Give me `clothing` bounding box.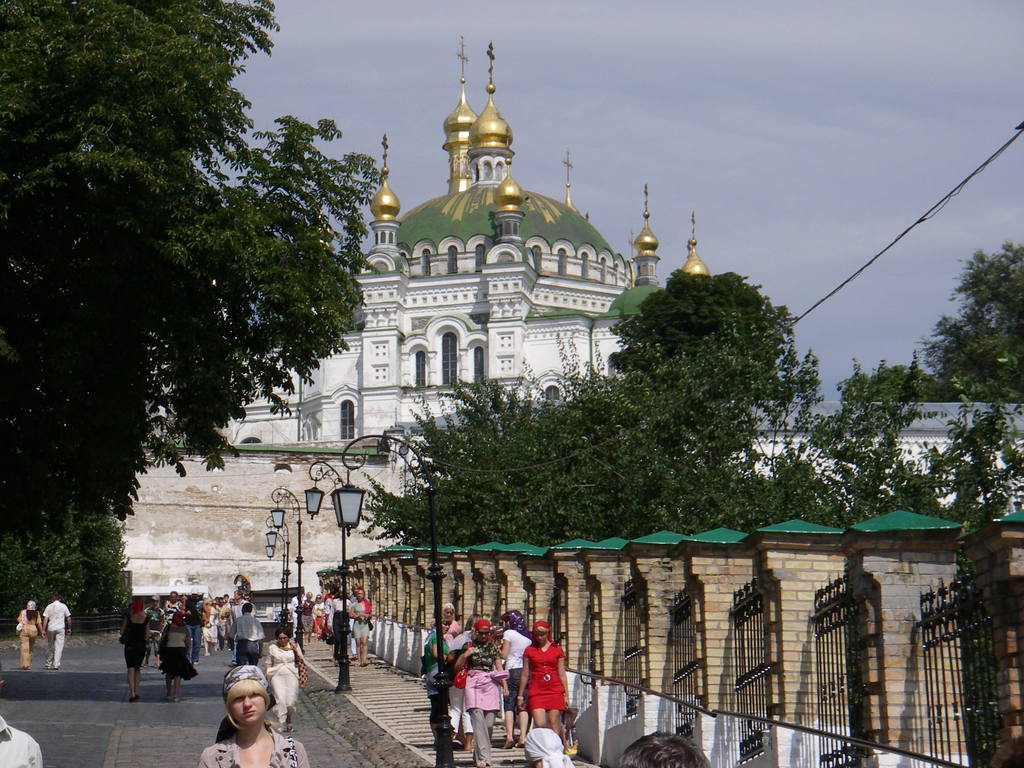
163,621,196,675.
